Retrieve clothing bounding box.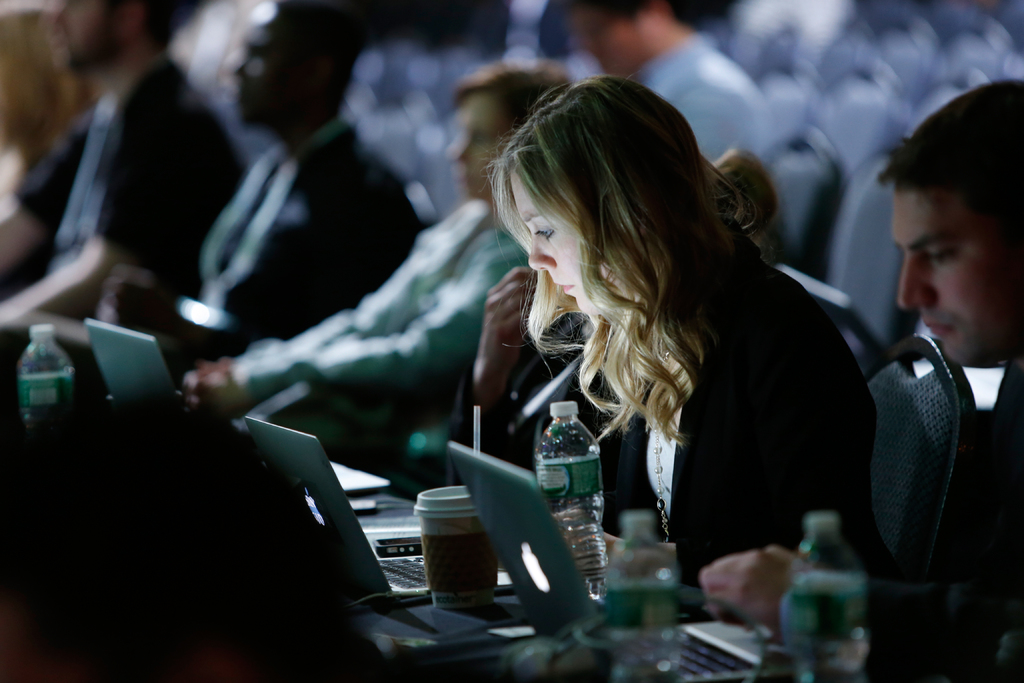
Bounding box: box=[628, 22, 774, 165].
